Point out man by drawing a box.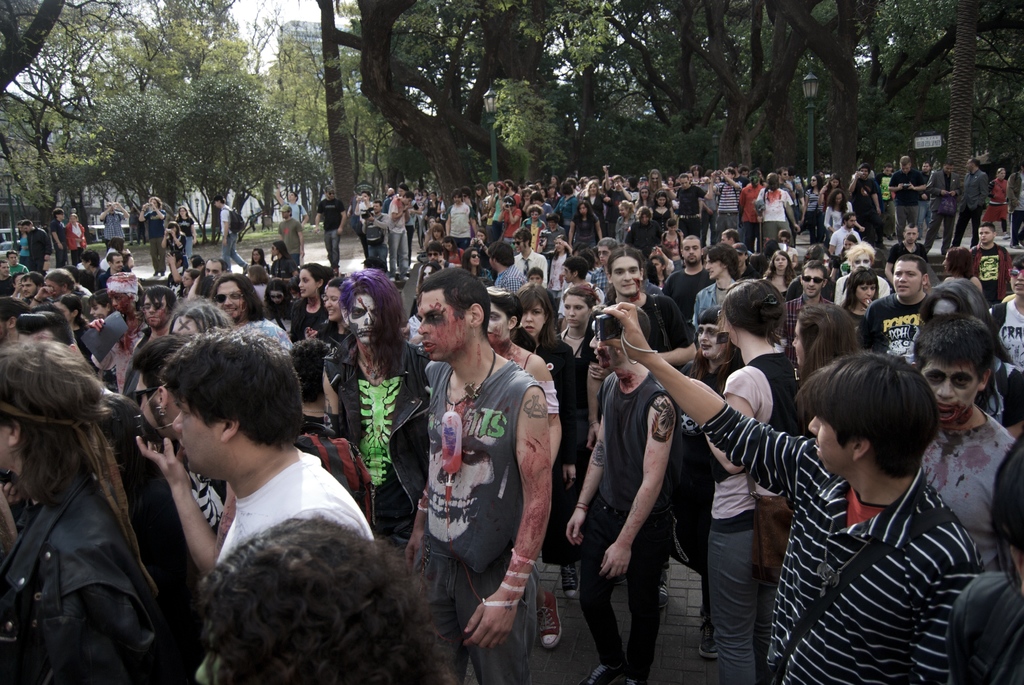
[x1=28, y1=265, x2=80, y2=304].
